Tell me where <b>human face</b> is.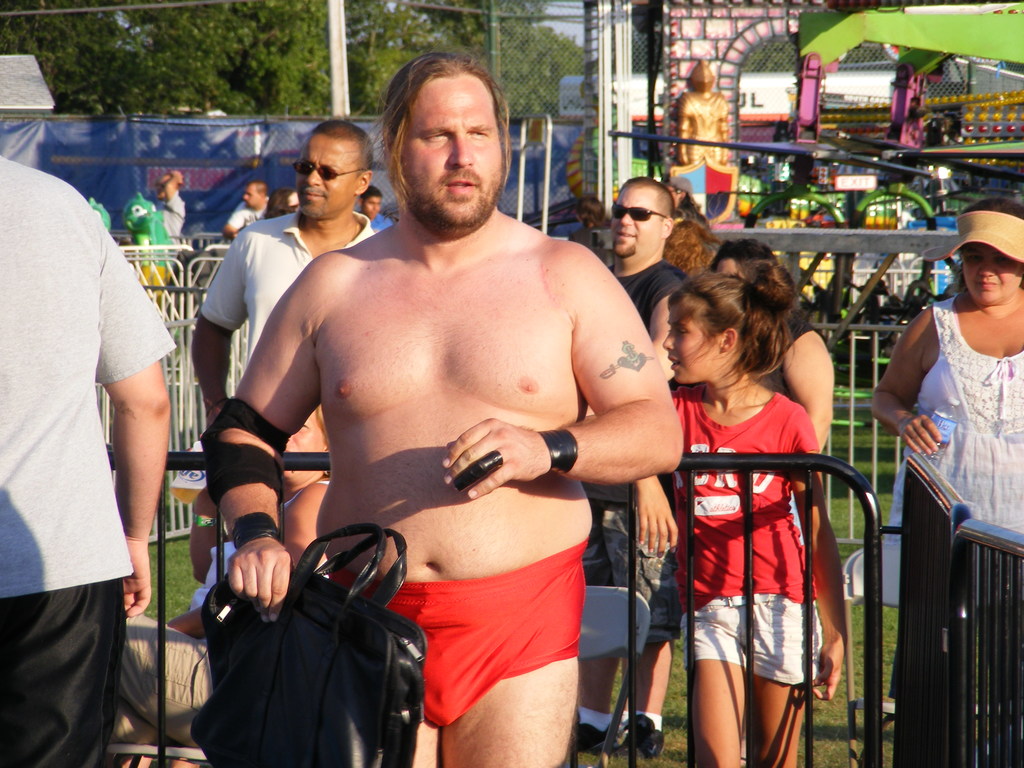
<b>human face</b> is at {"left": 242, "top": 184, "right": 264, "bottom": 207}.
